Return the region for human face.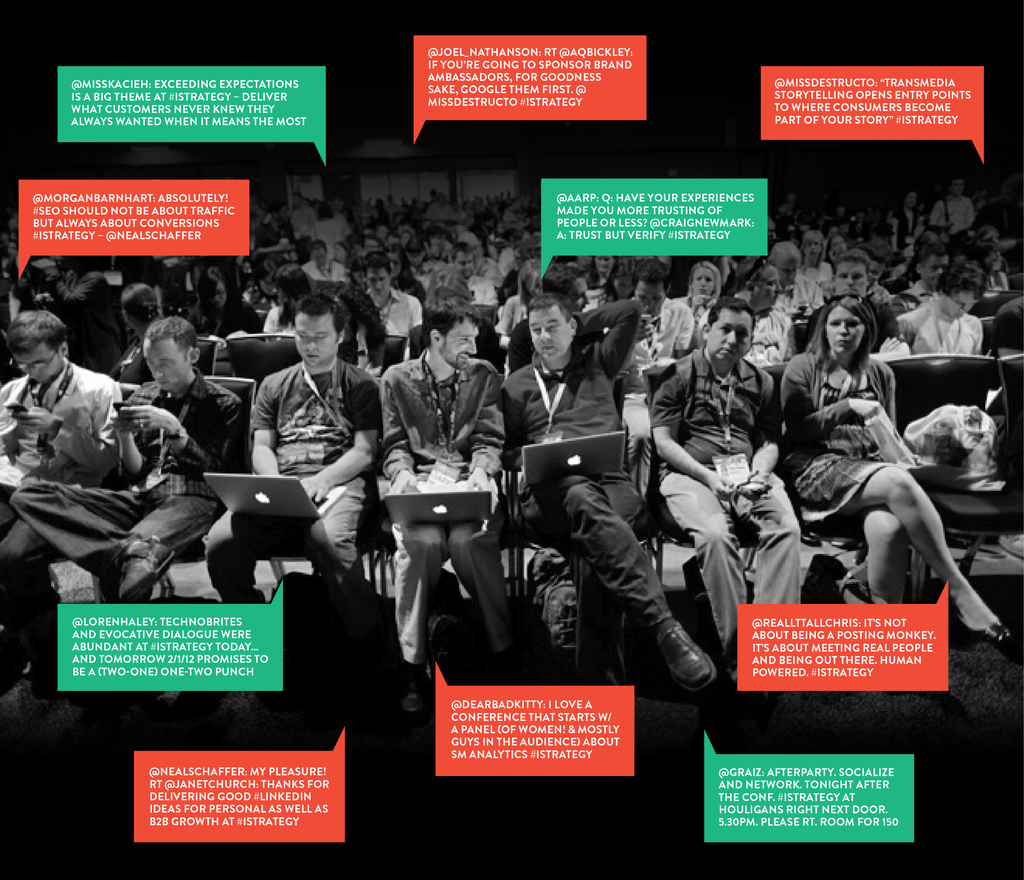
639 278 666 317.
